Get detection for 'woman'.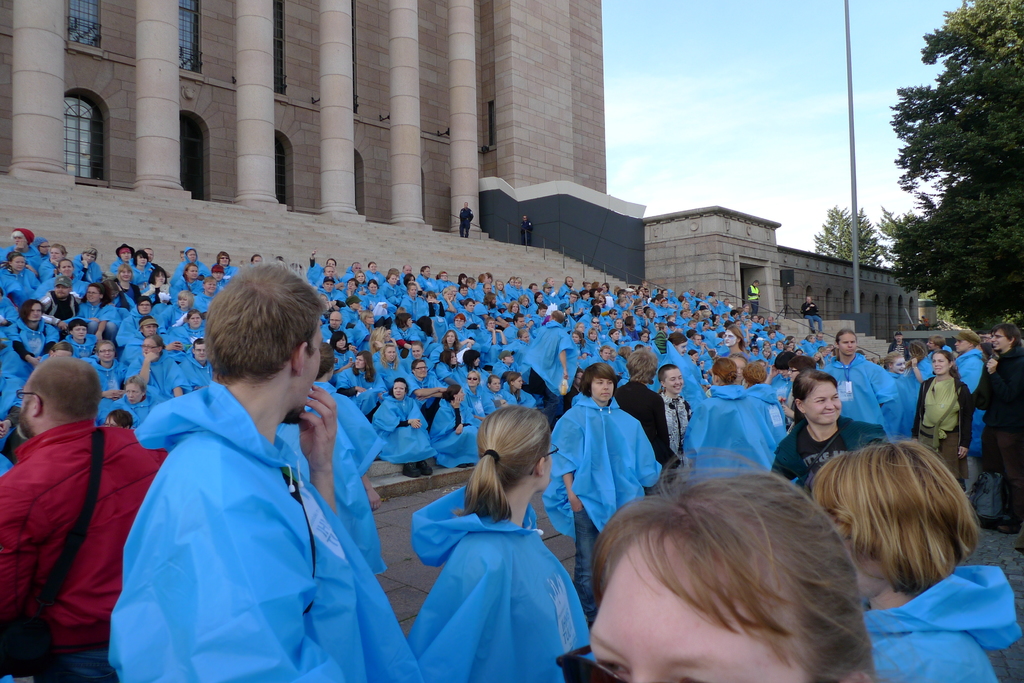
Detection: (35,244,72,279).
